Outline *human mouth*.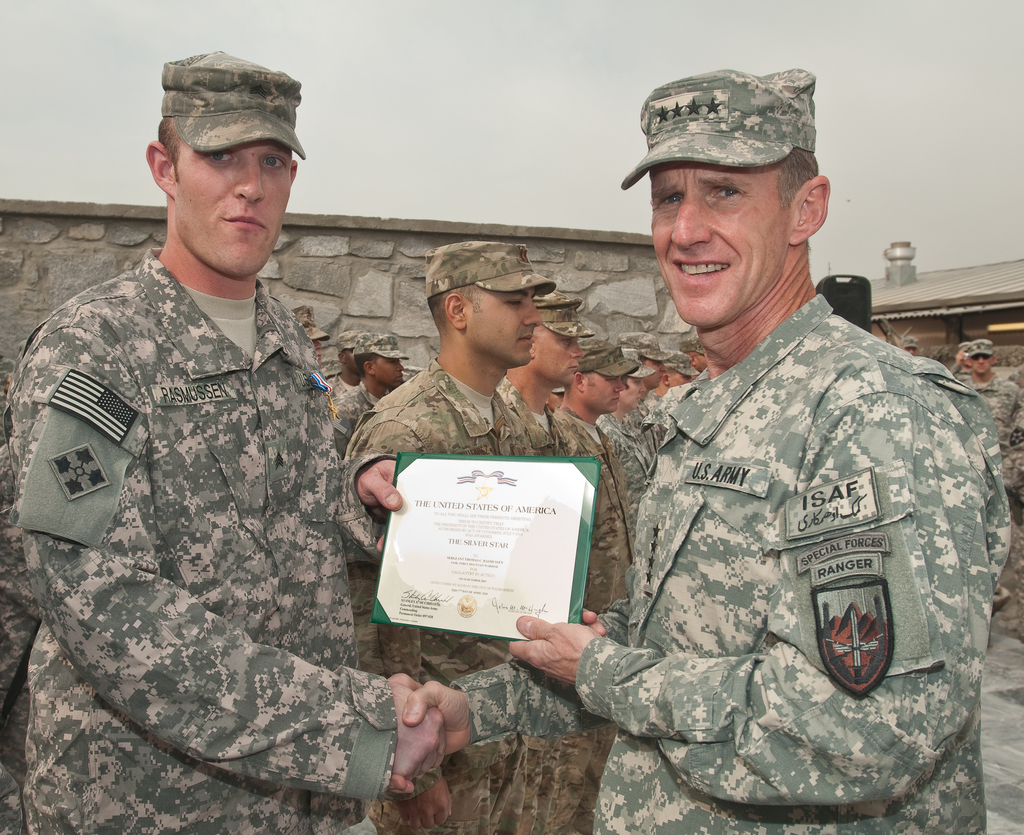
Outline: 393/374/404/383.
